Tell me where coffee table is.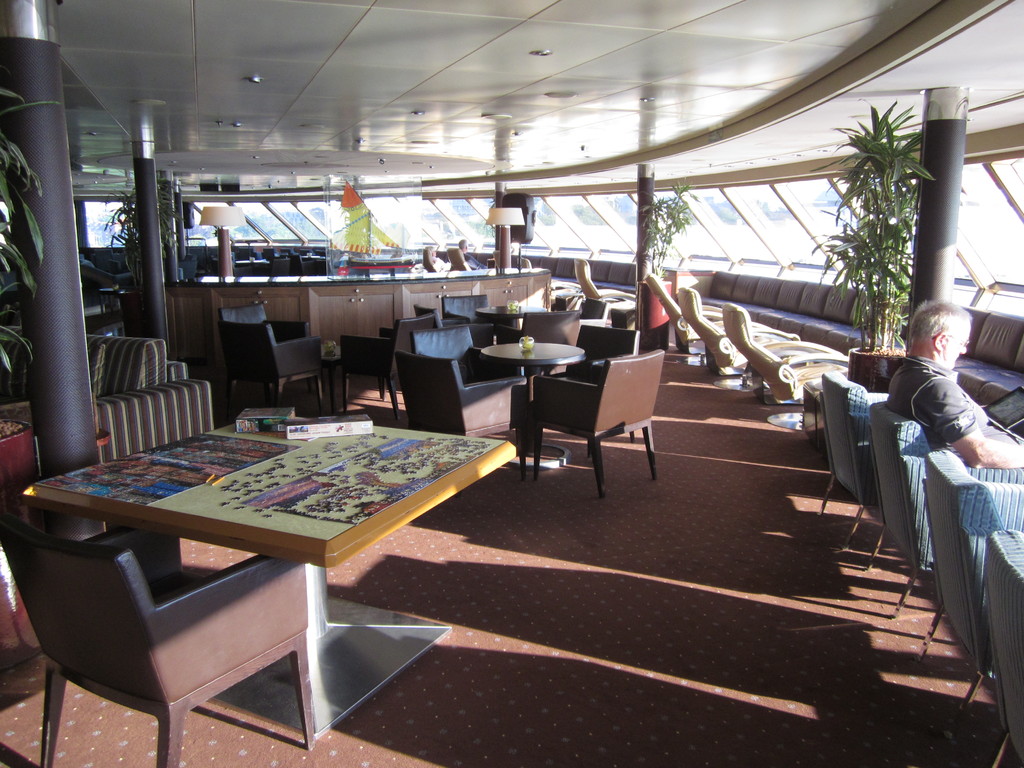
coffee table is at (x1=0, y1=424, x2=479, y2=736).
